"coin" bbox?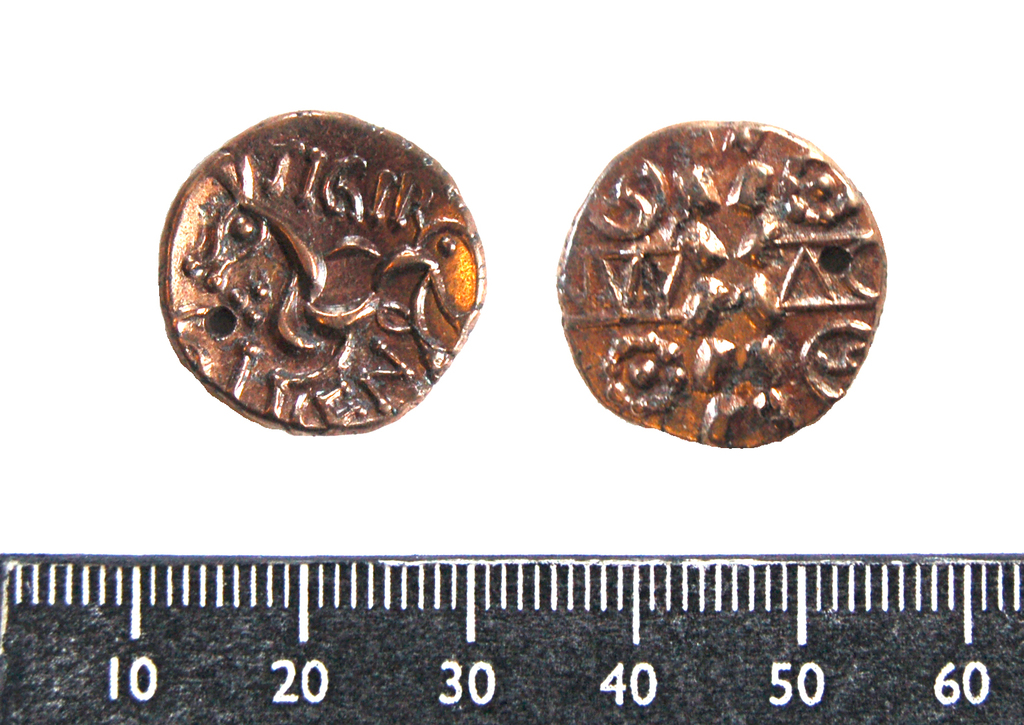
Rect(160, 104, 488, 436)
